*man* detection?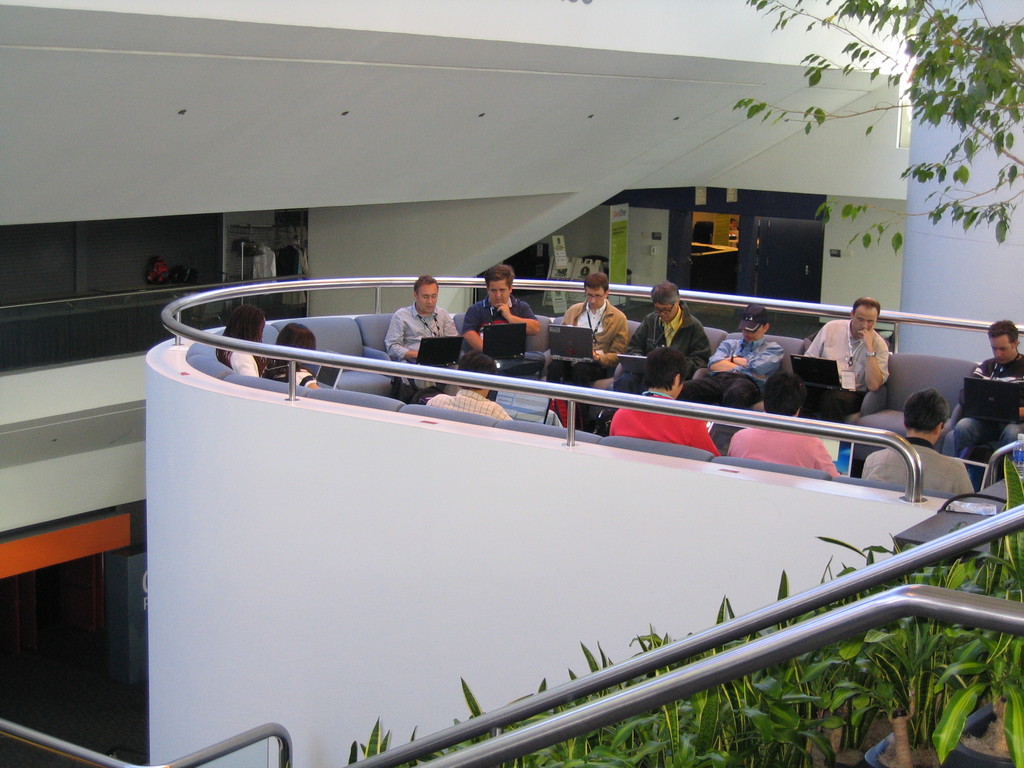
crop(387, 278, 465, 398)
